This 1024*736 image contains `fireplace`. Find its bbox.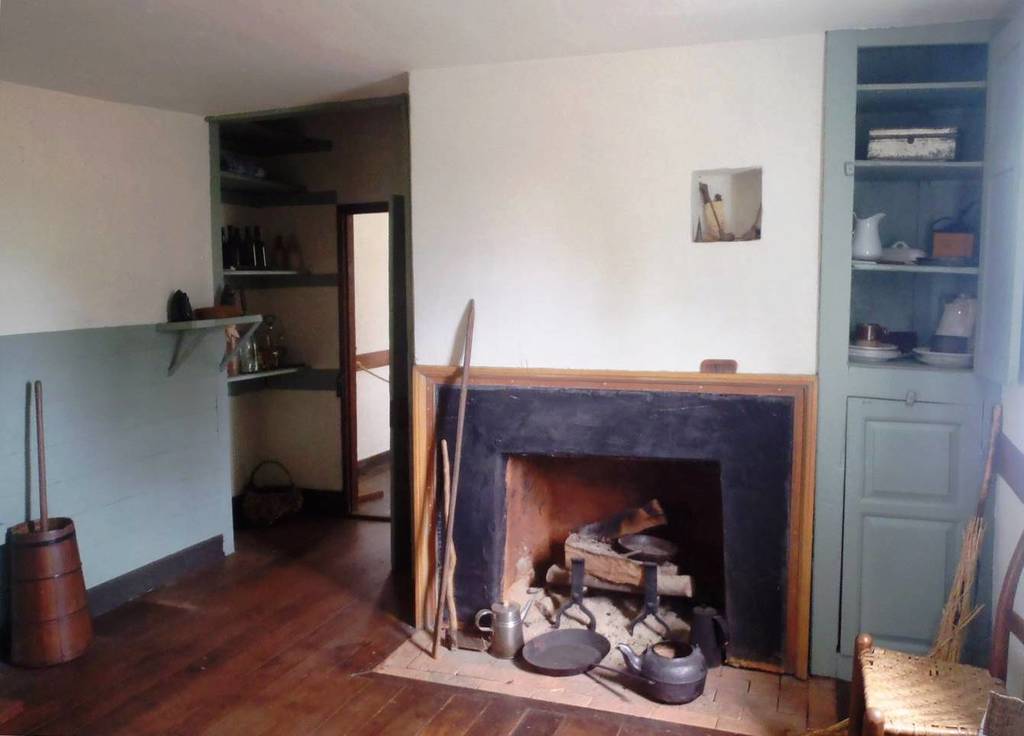
{"left": 411, "top": 364, "right": 814, "bottom": 680}.
